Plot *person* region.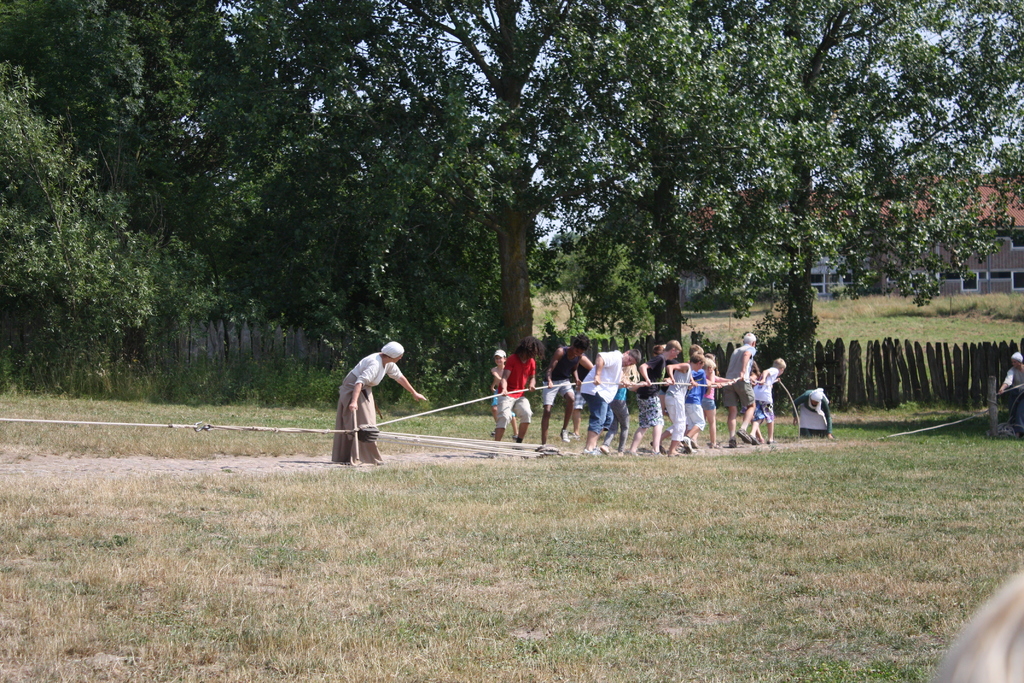
Plotted at crop(723, 327, 756, 443).
